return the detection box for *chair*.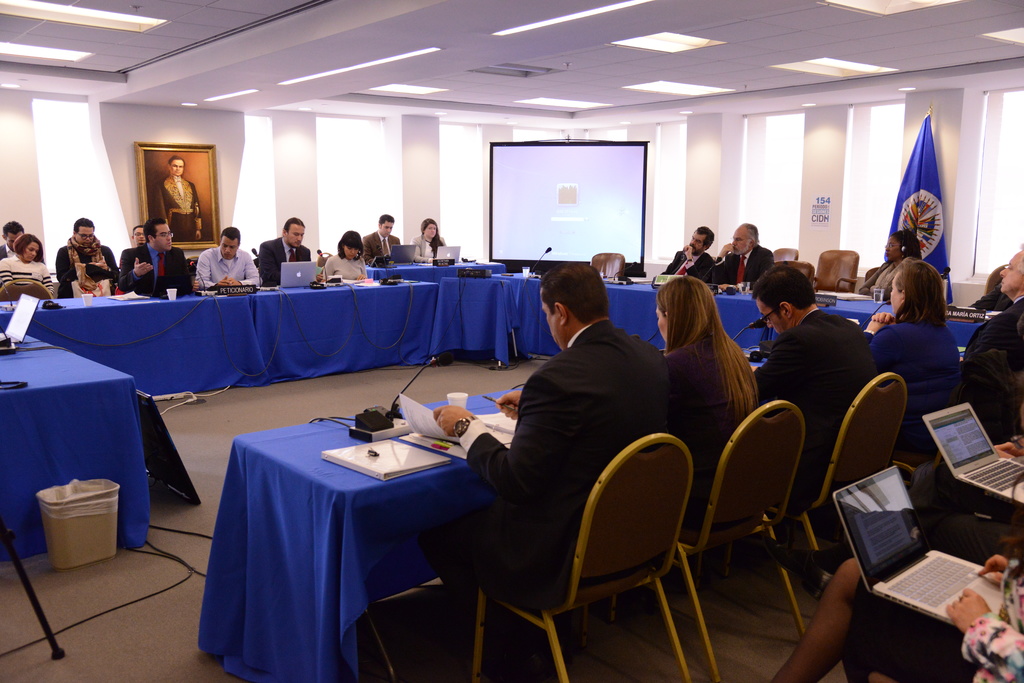
611/399/813/682.
